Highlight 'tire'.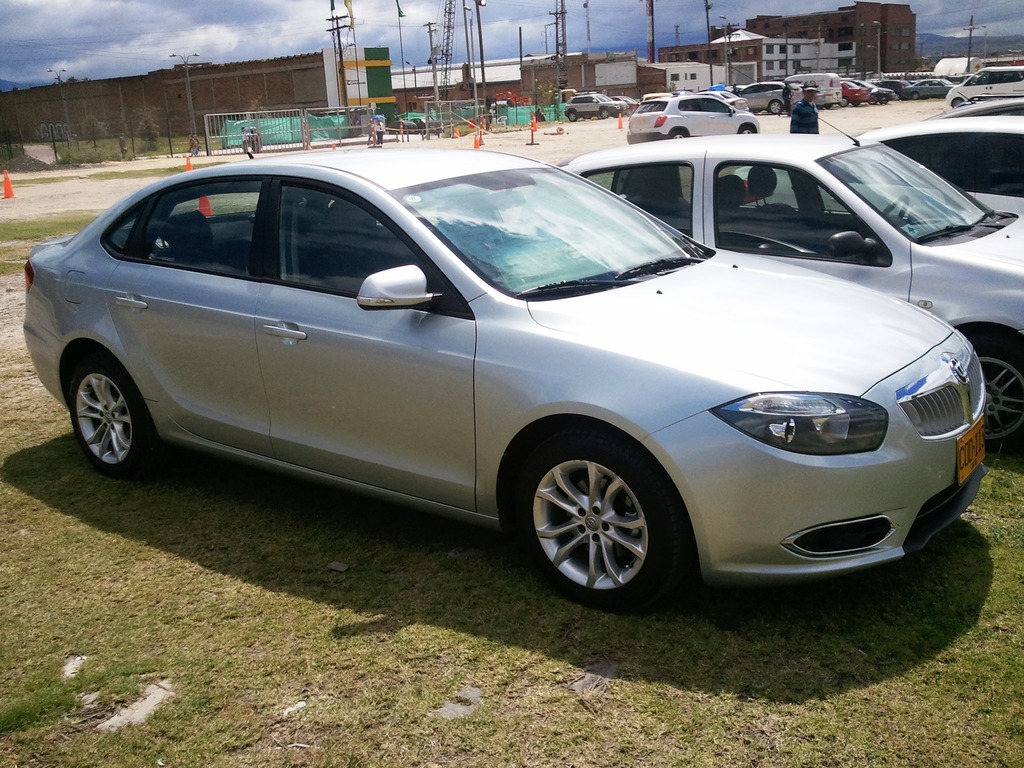
Highlighted region: x1=739, y1=124, x2=759, y2=132.
